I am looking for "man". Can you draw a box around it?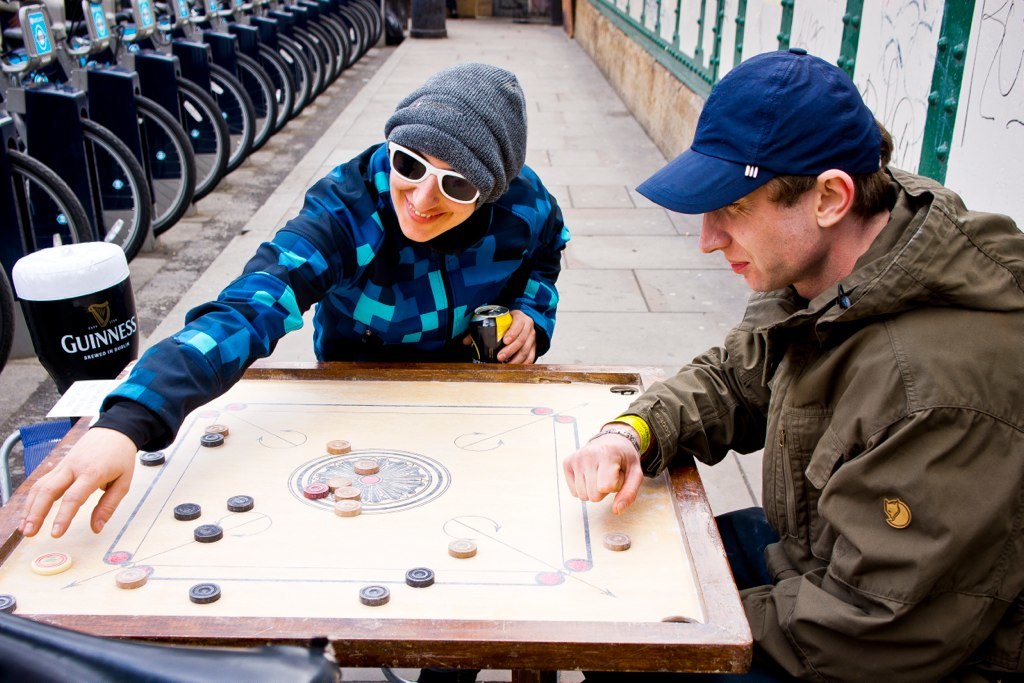
Sure, the bounding box is x1=563 y1=32 x2=1021 y2=674.
